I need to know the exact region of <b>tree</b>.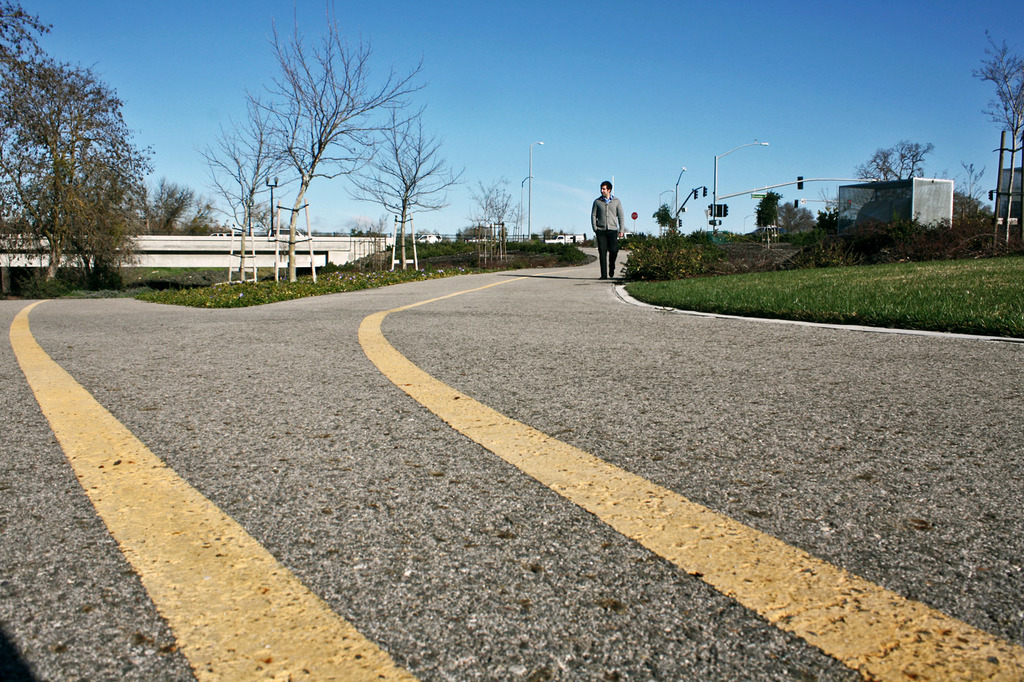
Region: select_region(346, 106, 466, 268).
